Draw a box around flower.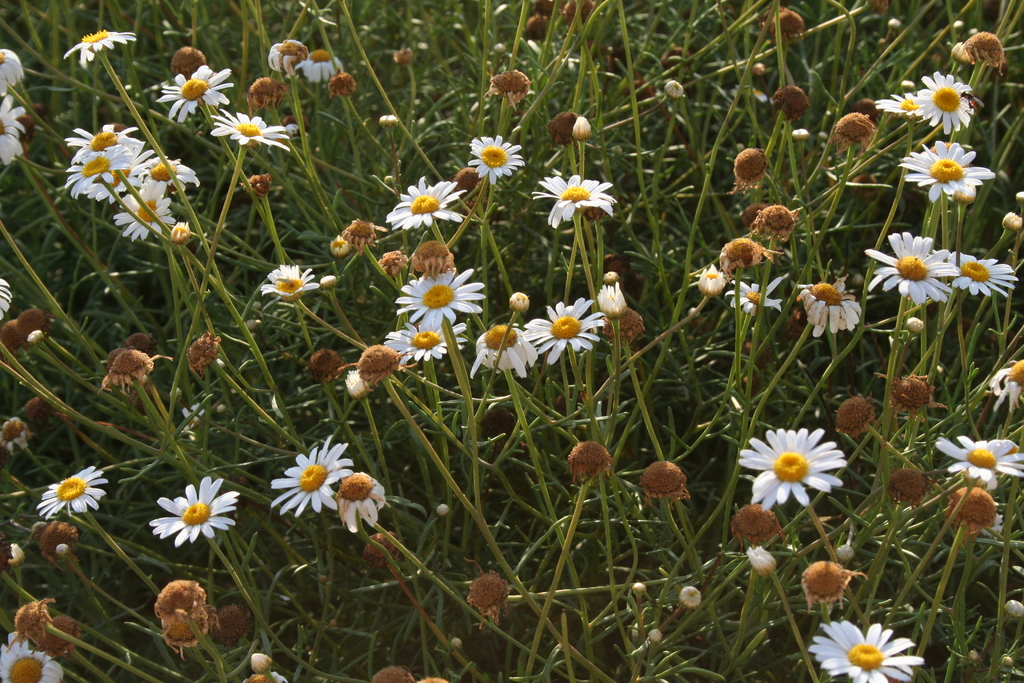
bbox=(0, 531, 10, 572).
